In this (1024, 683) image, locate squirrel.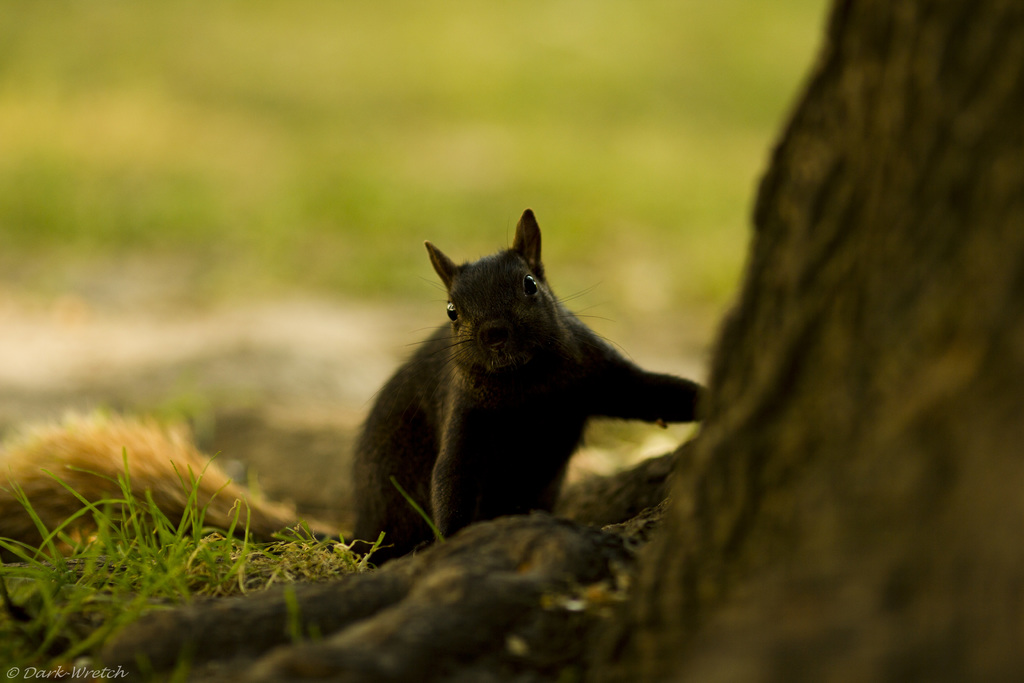
Bounding box: crop(3, 208, 709, 565).
